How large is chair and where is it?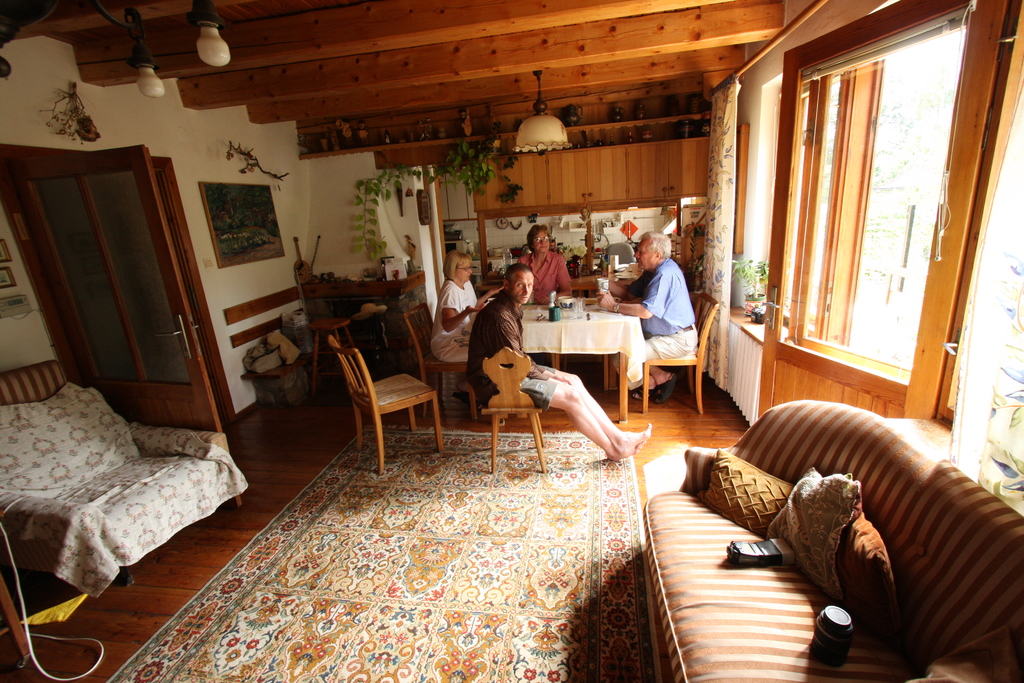
Bounding box: bbox=[480, 349, 554, 473].
